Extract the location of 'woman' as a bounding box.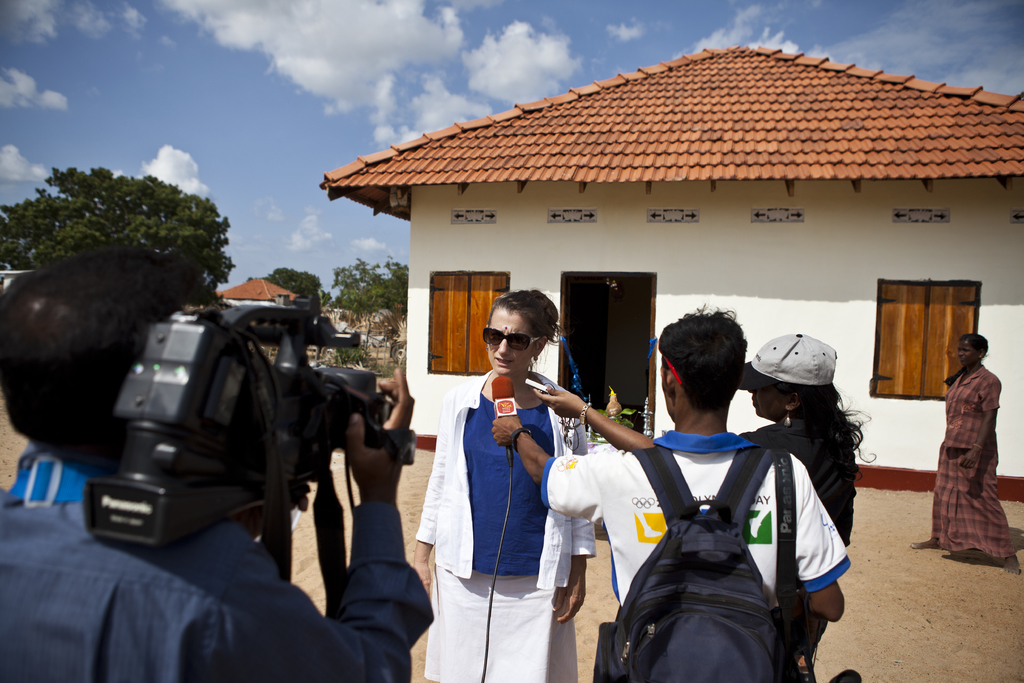
region(409, 290, 595, 682).
